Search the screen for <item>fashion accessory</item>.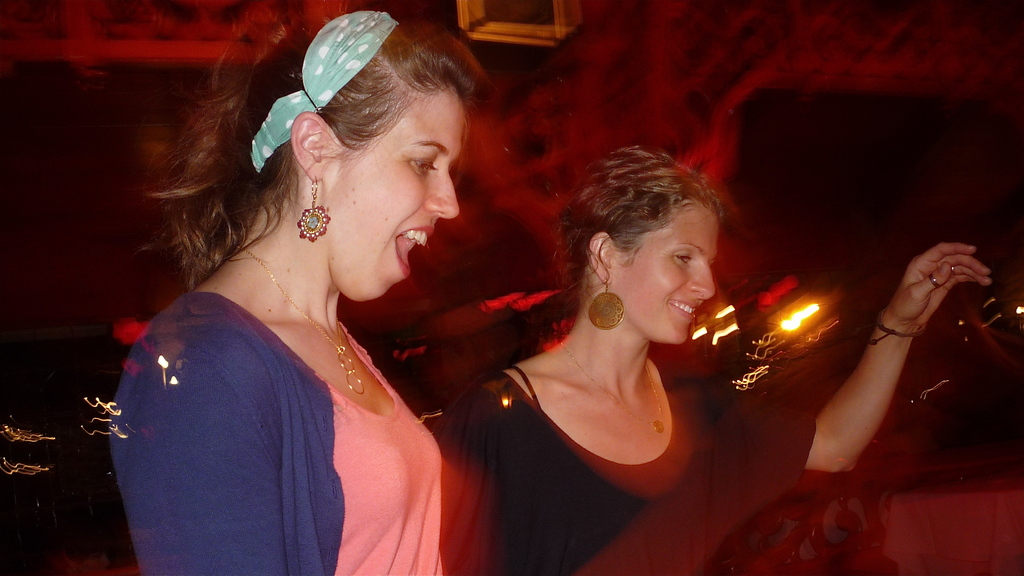
Found at <bbox>252, 252, 368, 410</bbox>.
